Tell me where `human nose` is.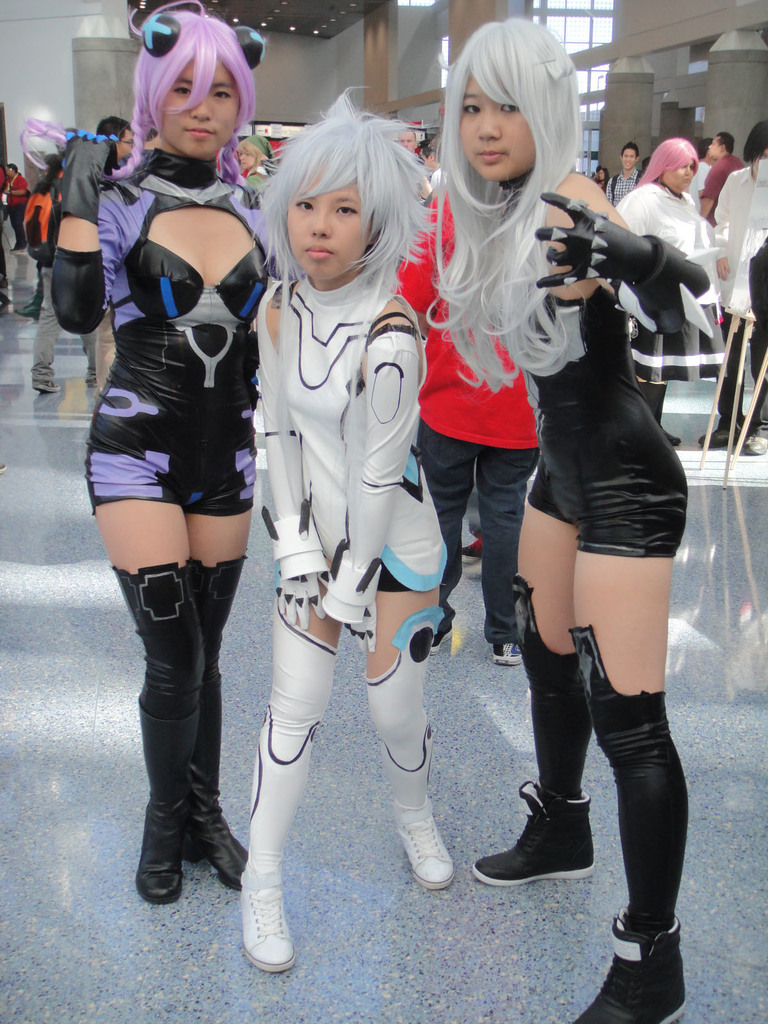
`human nose` is at l=311, t=207, r=332, b=239.
